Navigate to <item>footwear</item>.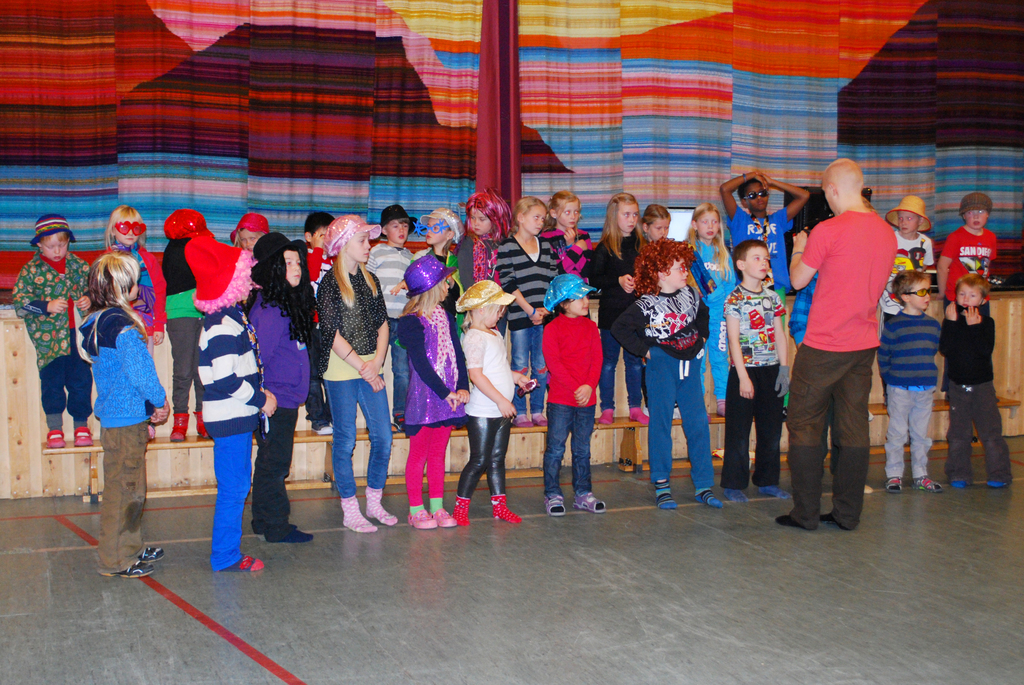
Navigation target: (579,493,611,512).
